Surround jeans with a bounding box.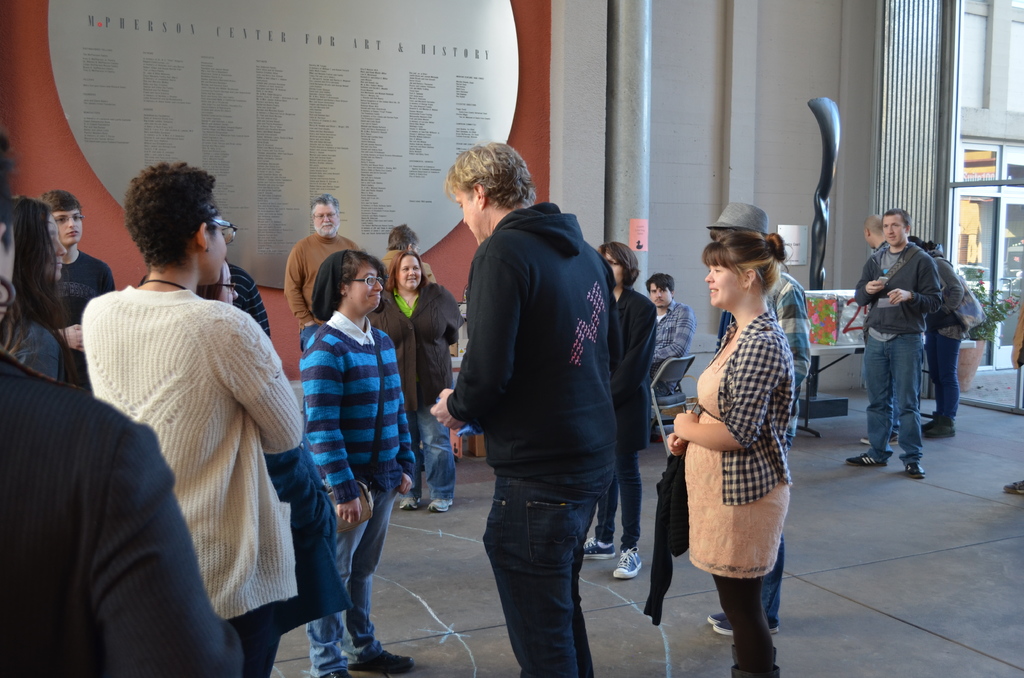
<bbox>405, 404, 456, 499</bbox>.
